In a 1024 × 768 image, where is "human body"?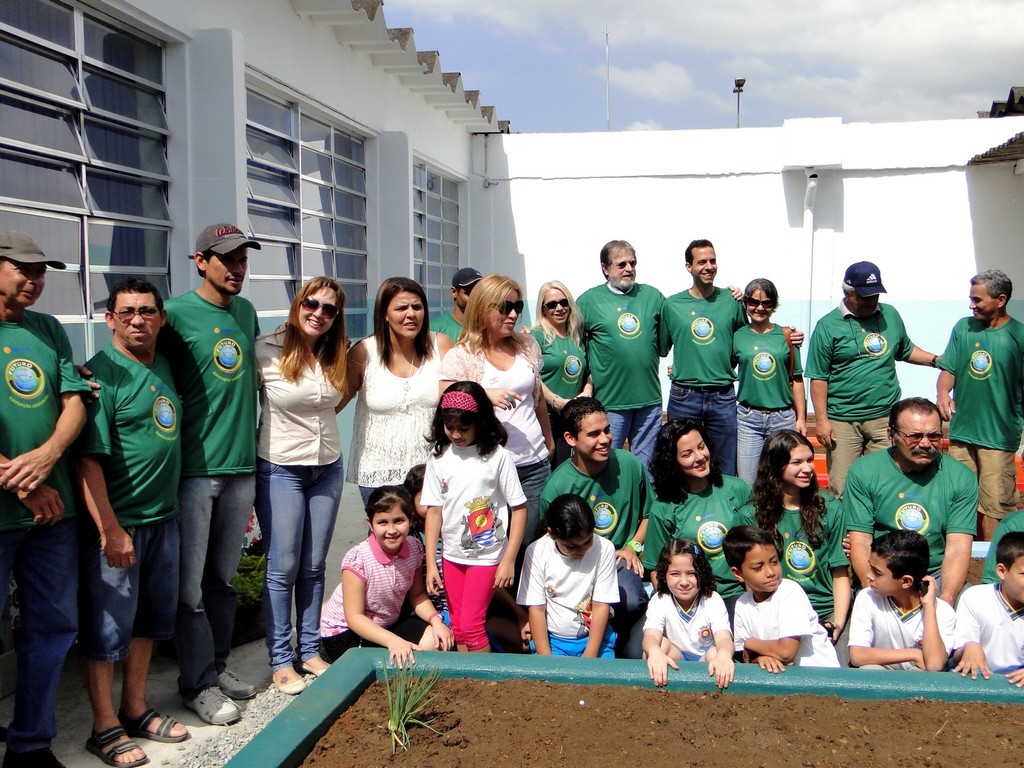
region(537, 393, 657, 582).
